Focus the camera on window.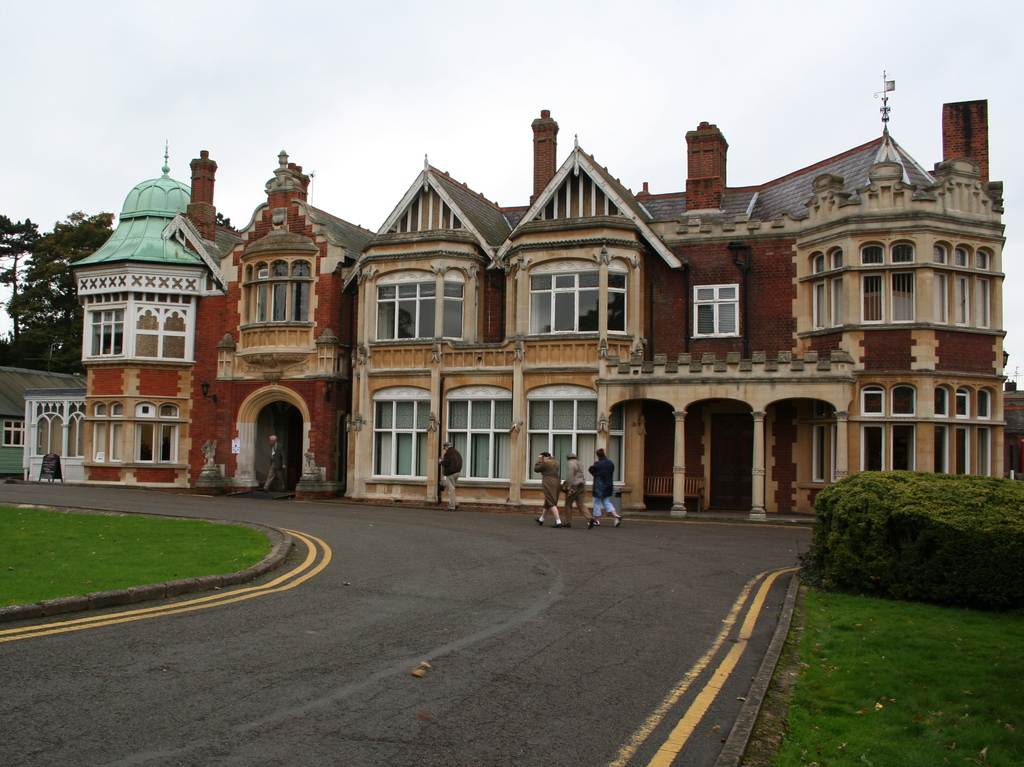
Focus region: 441/384/511/484.
